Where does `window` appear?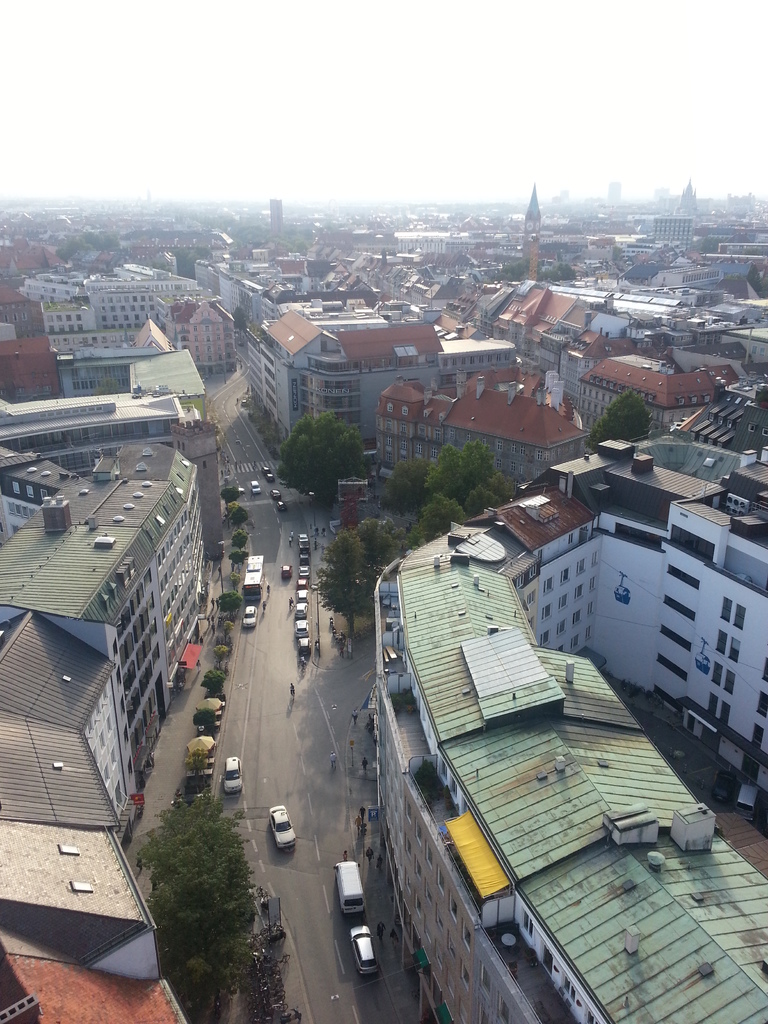
Appears at left=463, top=799, right=465, bottom=815.
